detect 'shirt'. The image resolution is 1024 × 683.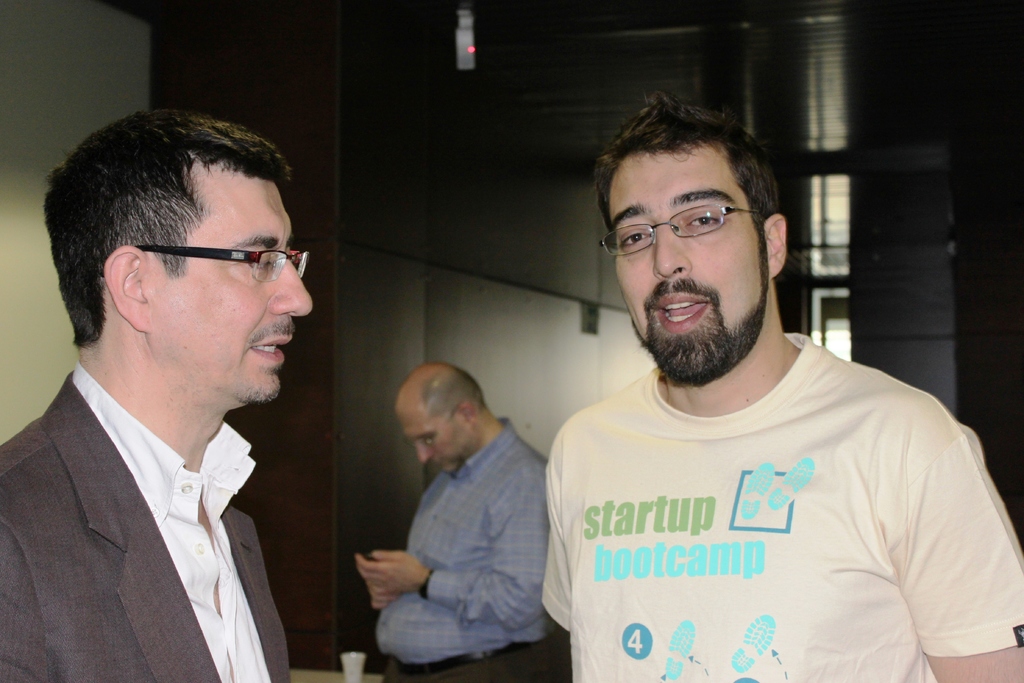
box=[71, 361, 271, 682].
